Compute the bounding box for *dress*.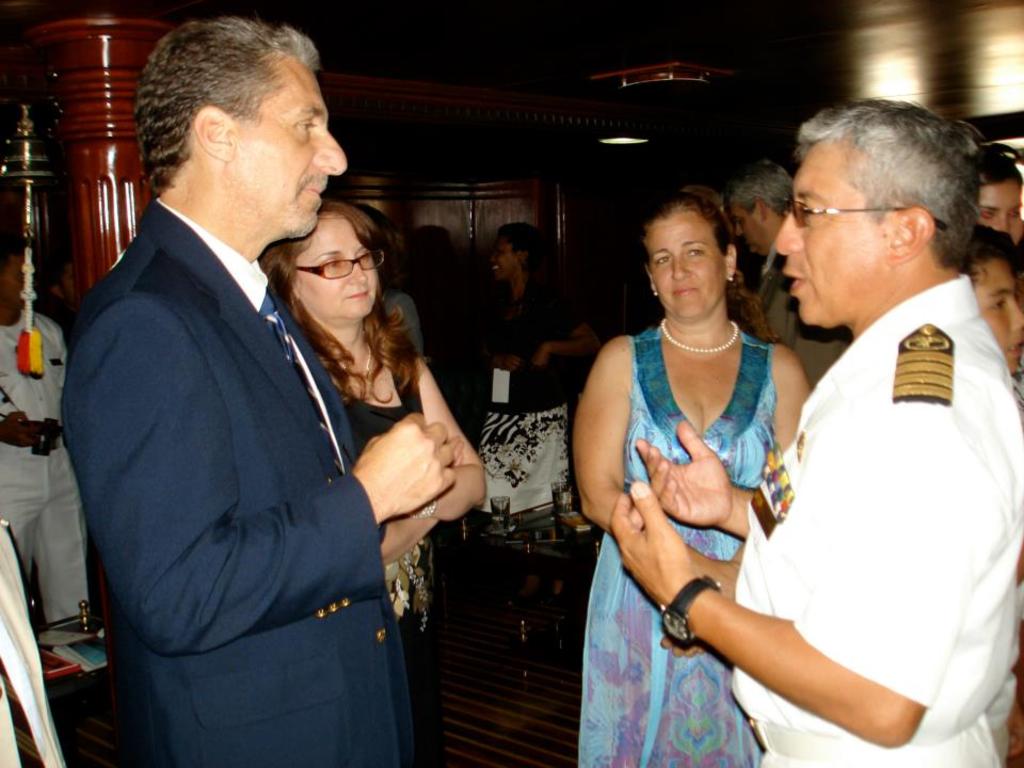
[left=583, top=329, right=769, bottom=767].
